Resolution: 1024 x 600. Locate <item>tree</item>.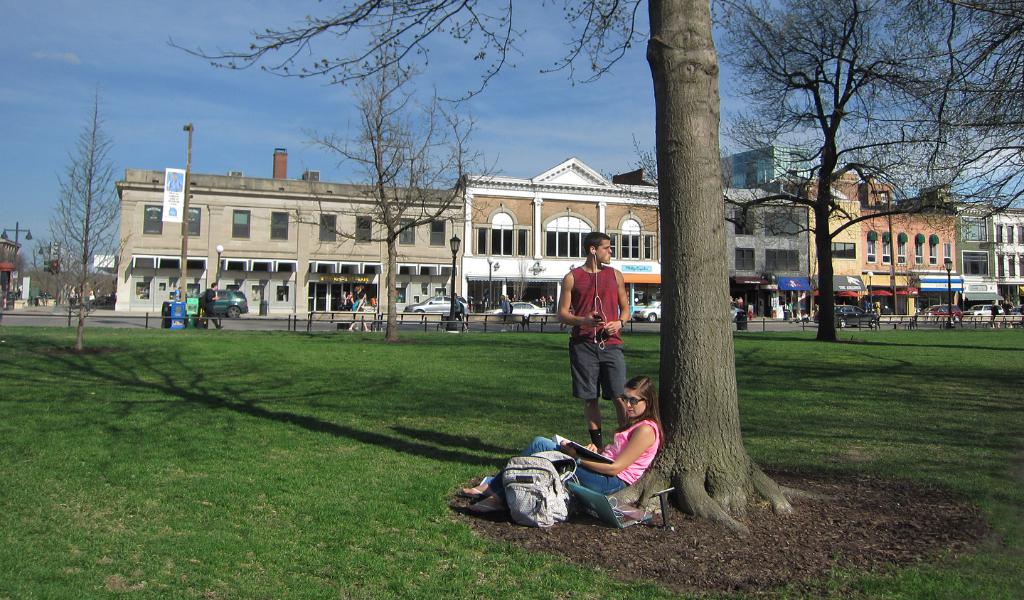
(26, 87, 102, 333).
